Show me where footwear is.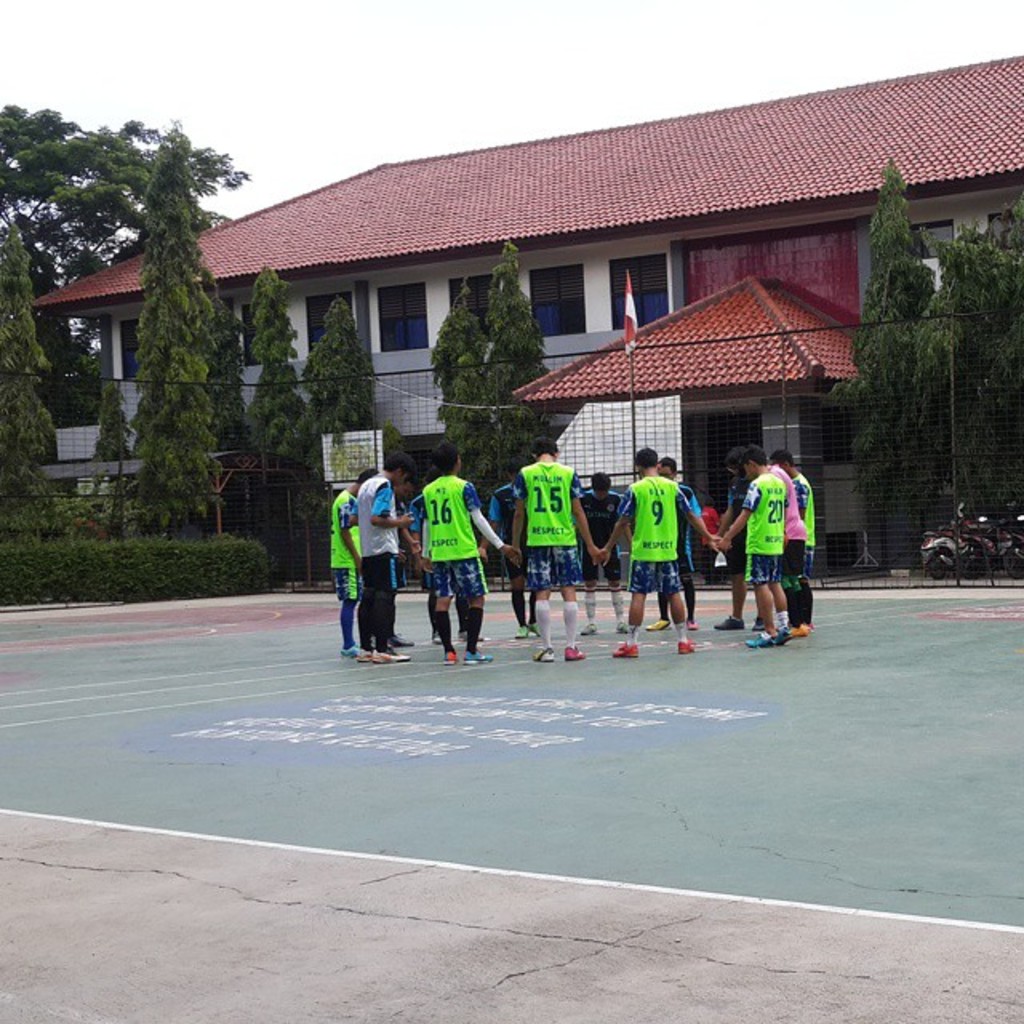
footwear is at left=392, top=635, right=419, bottom=648.
